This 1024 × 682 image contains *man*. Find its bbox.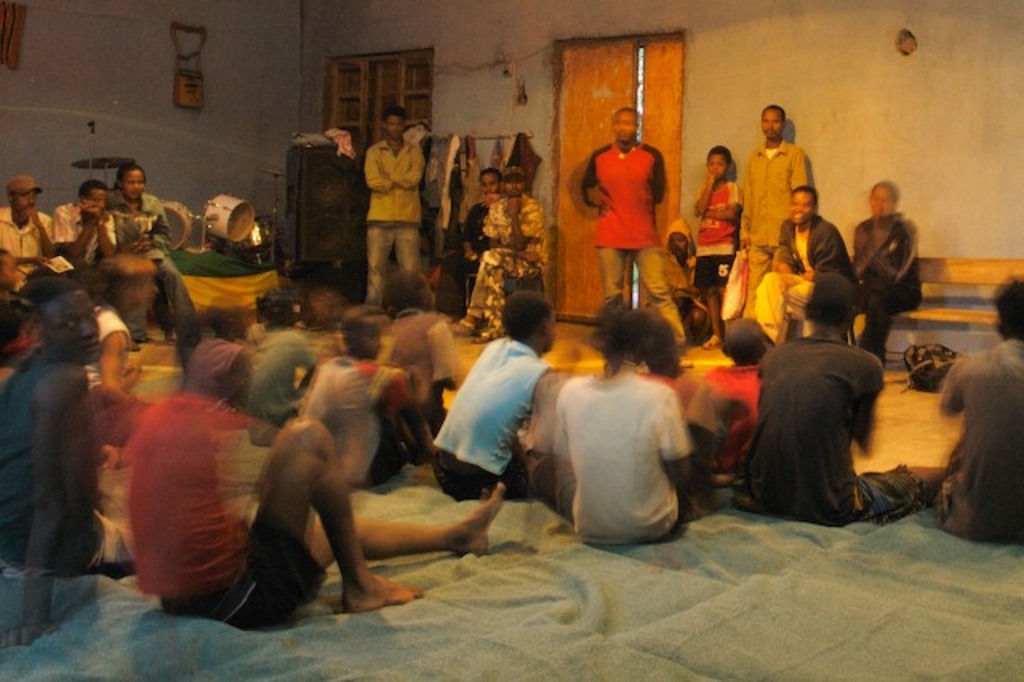
0:282:142:650.
